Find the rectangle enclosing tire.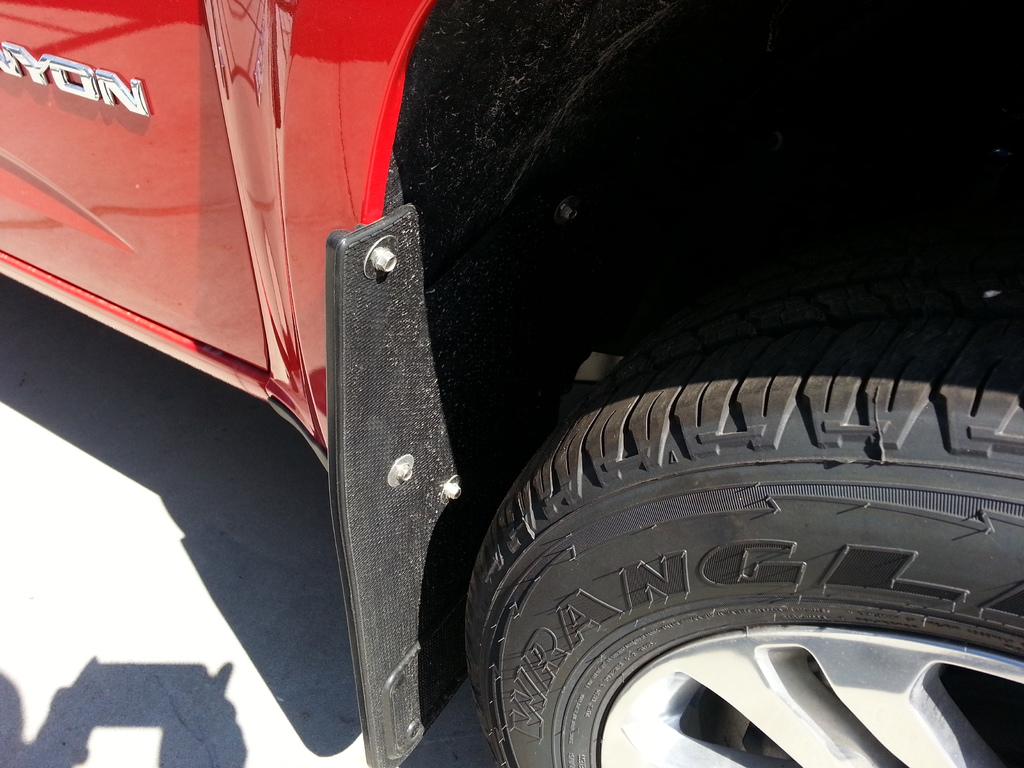
(x1=463, y1=308, x2=1023, y2=767).
